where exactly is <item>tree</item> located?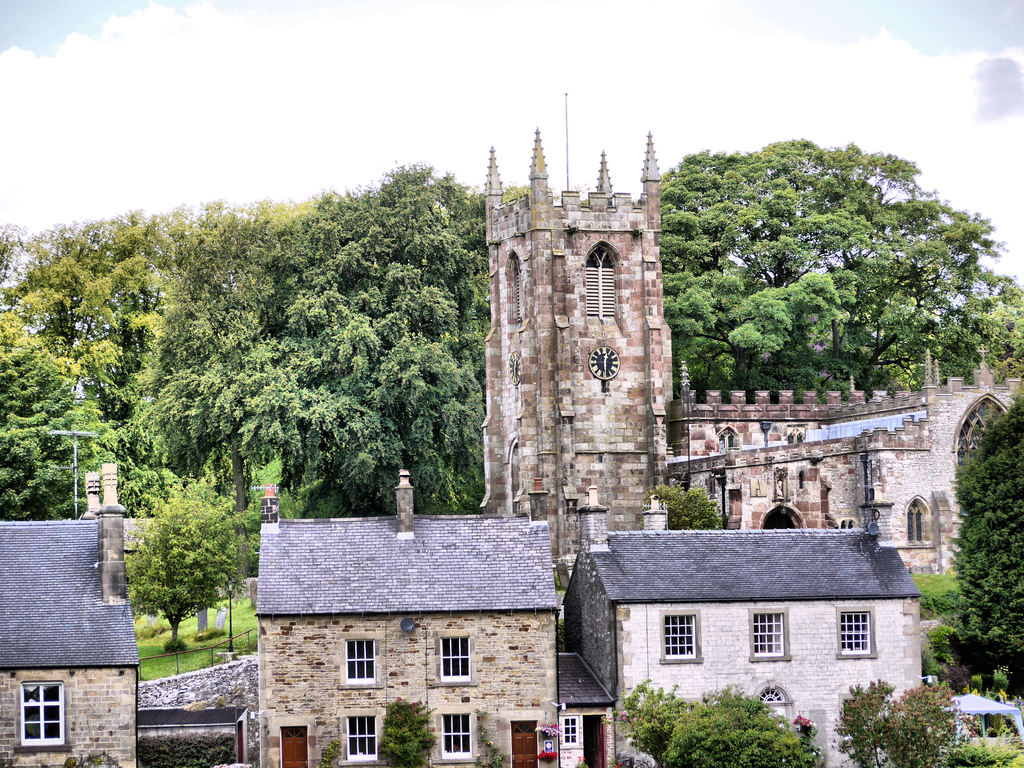
Its bounding box is select_region(948, 399, 1023, 680).
